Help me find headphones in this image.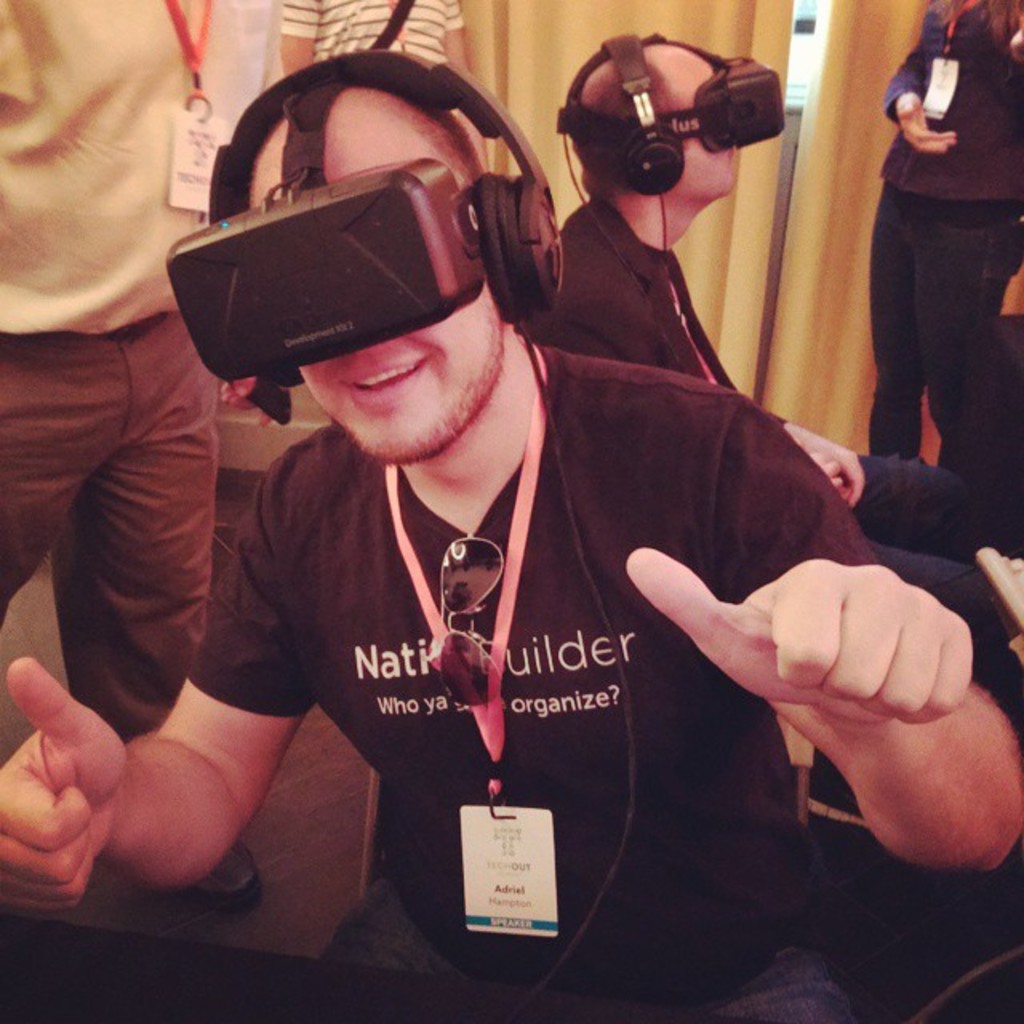
Found it: crop(606, 32, 685, 253).
